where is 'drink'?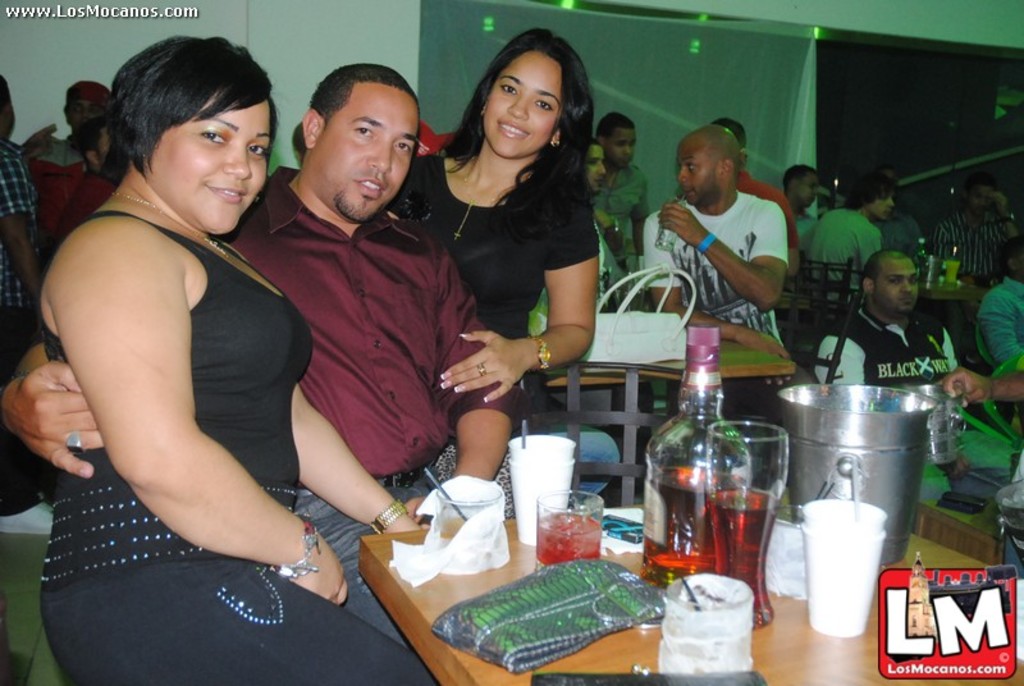
538, 509, 599, 576.
